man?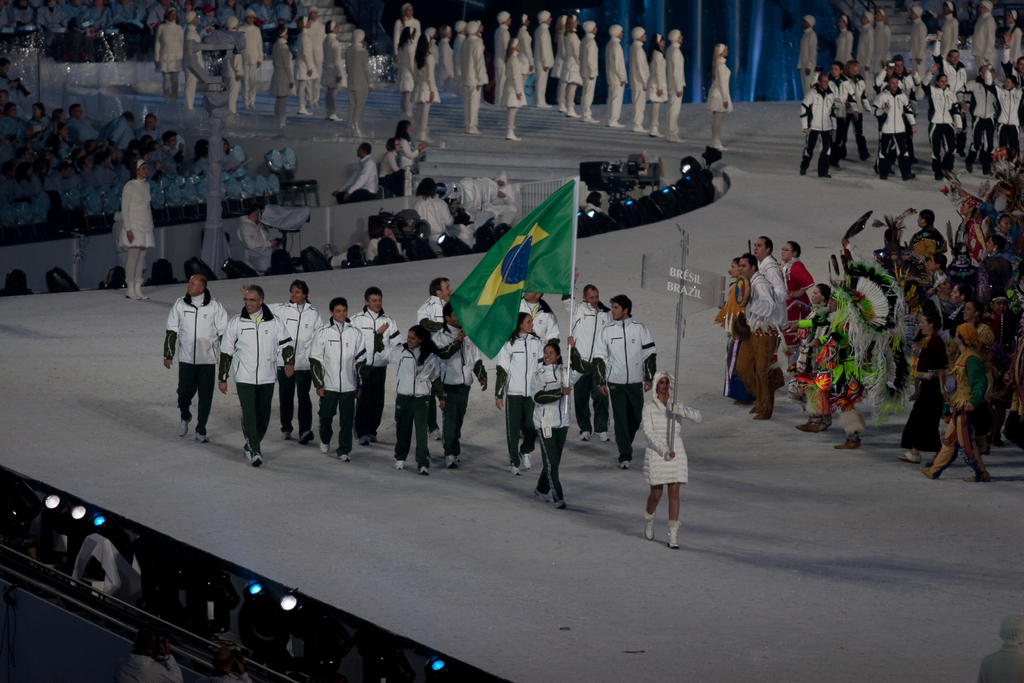
349/288/400/445
